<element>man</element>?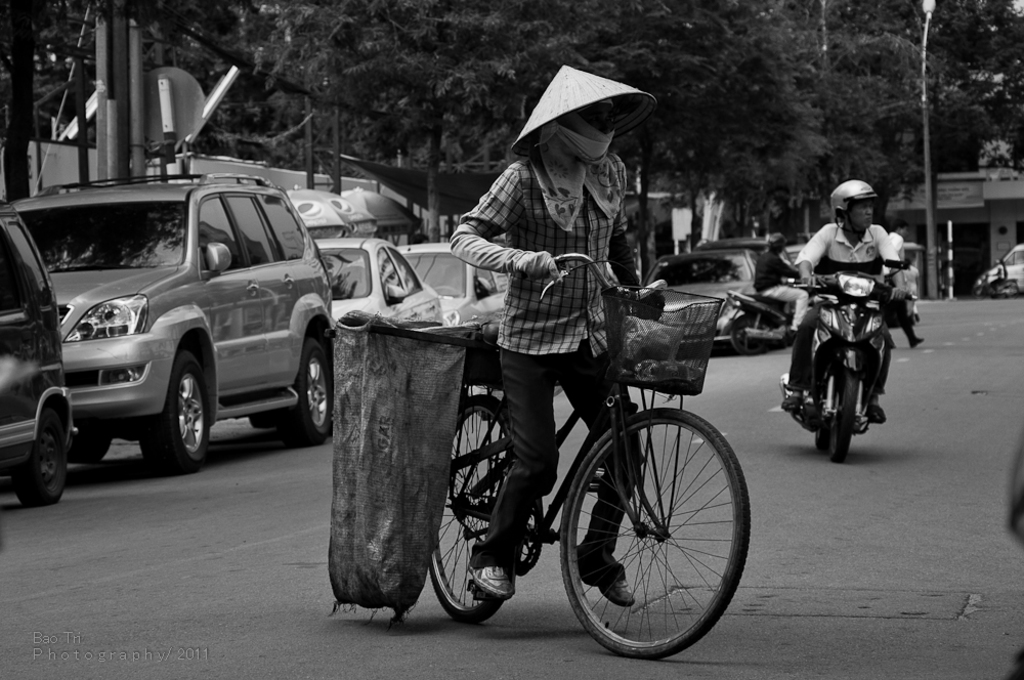
crop(446, 61, 672, 605)
